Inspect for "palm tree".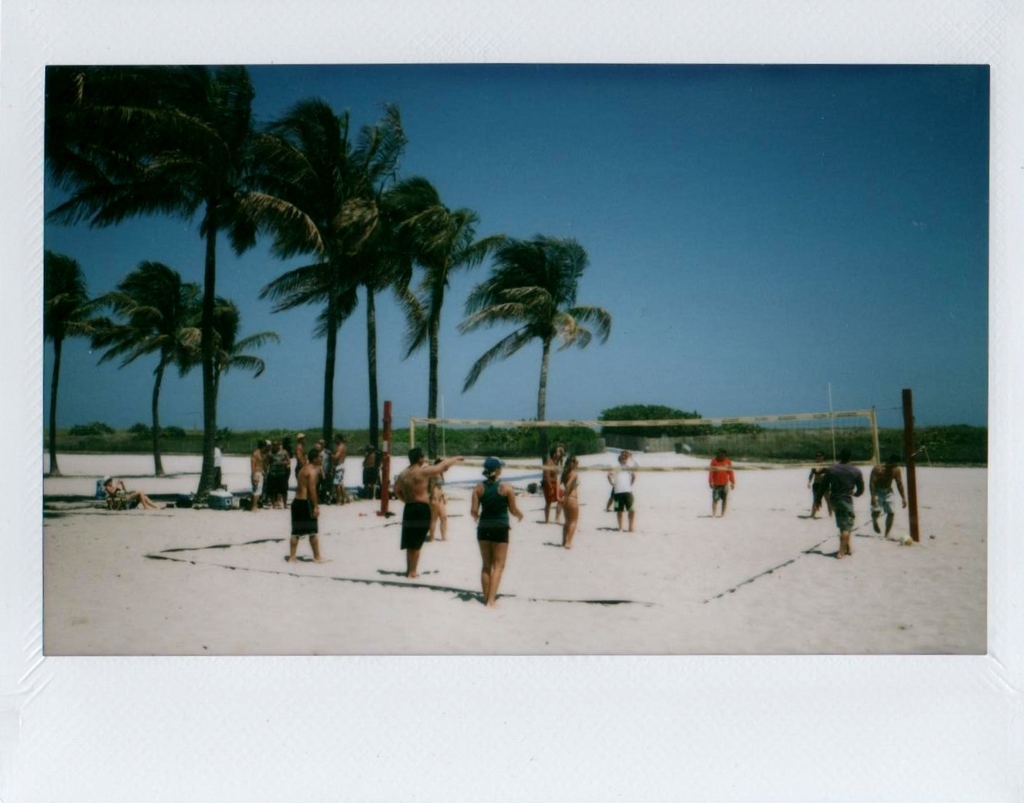
Inspection: bbox(469, 233, 588, 437).
